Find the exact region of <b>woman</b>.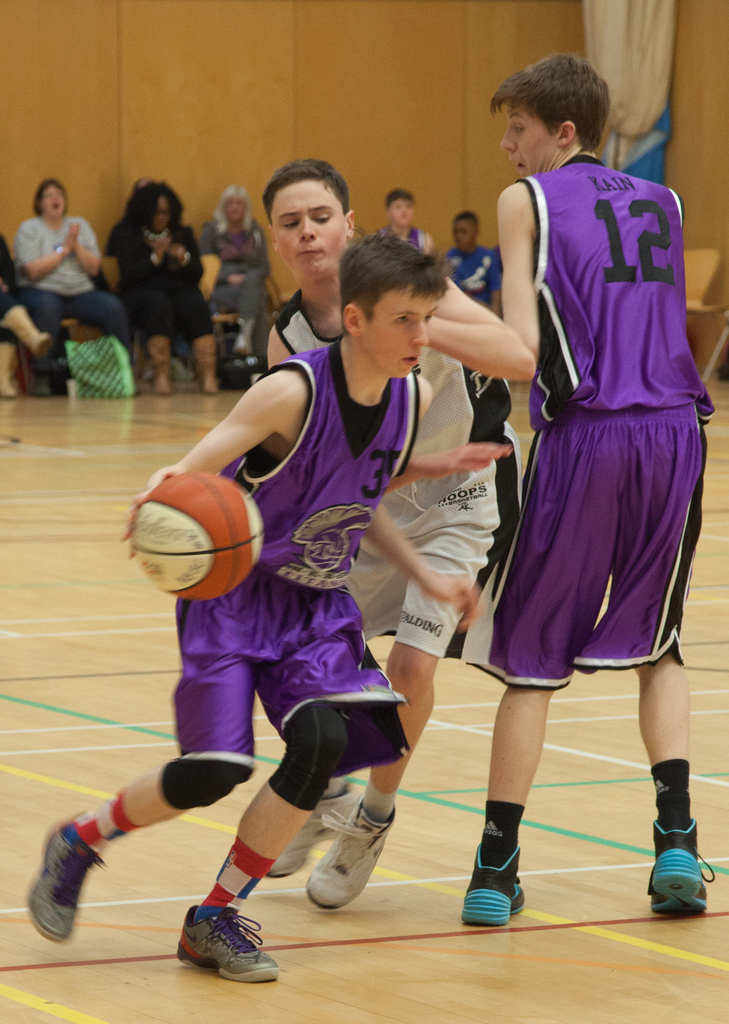
Exact region: 4 161 113 376.
